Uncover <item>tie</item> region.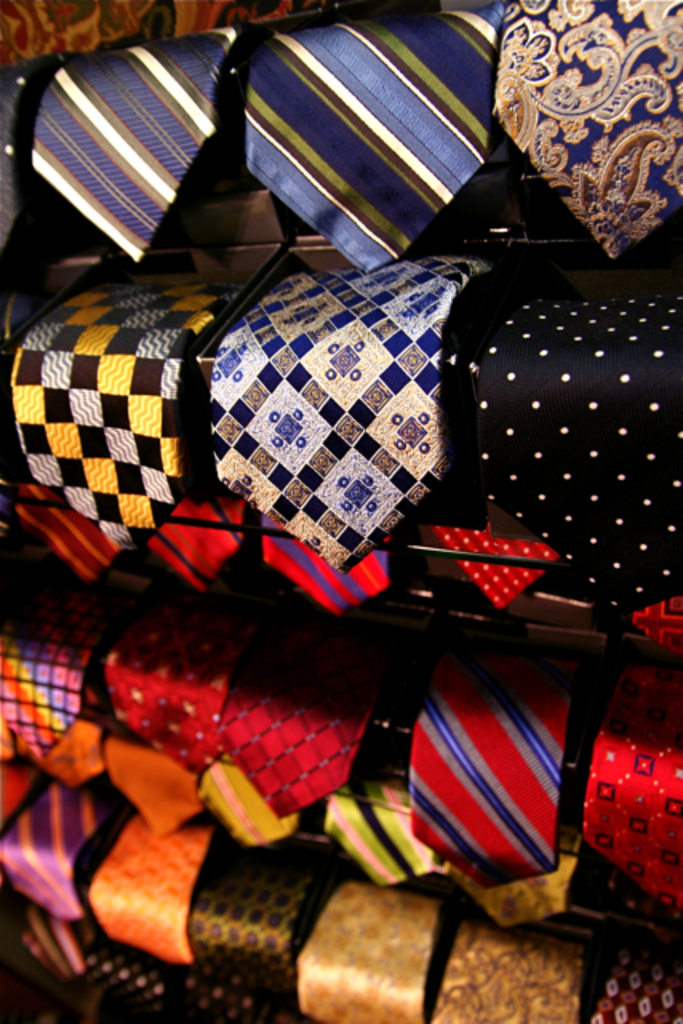
Uncovered: (left=488, top=0, right=681, bottom=258).
